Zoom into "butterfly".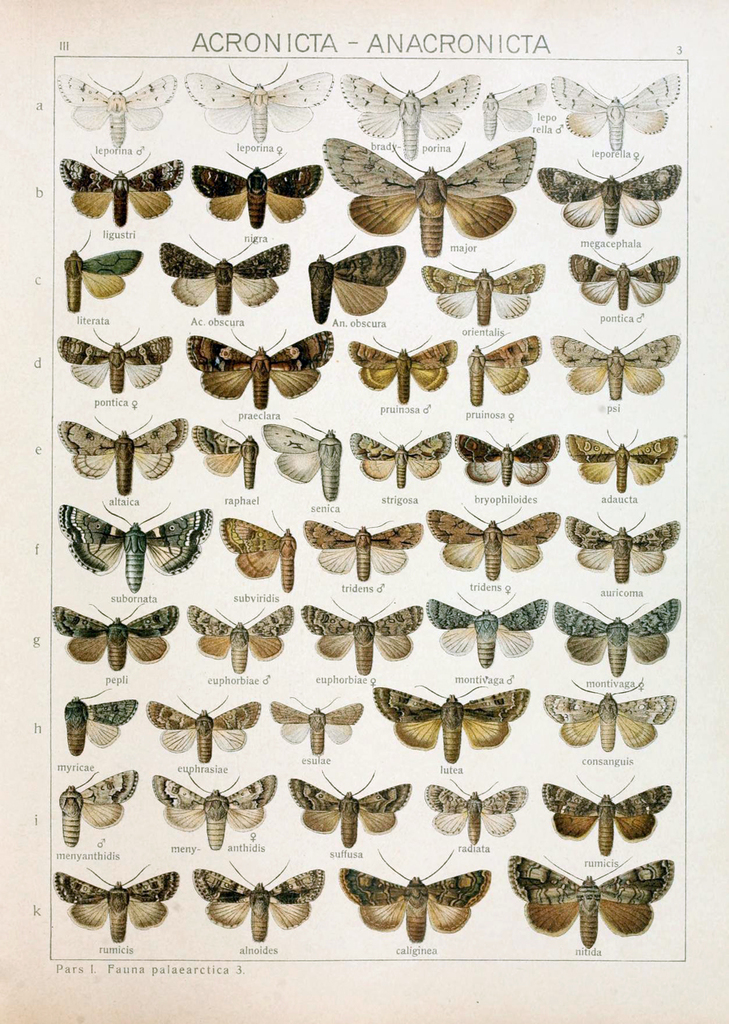
Zoom target: crop(566, 247, 684, 312).
